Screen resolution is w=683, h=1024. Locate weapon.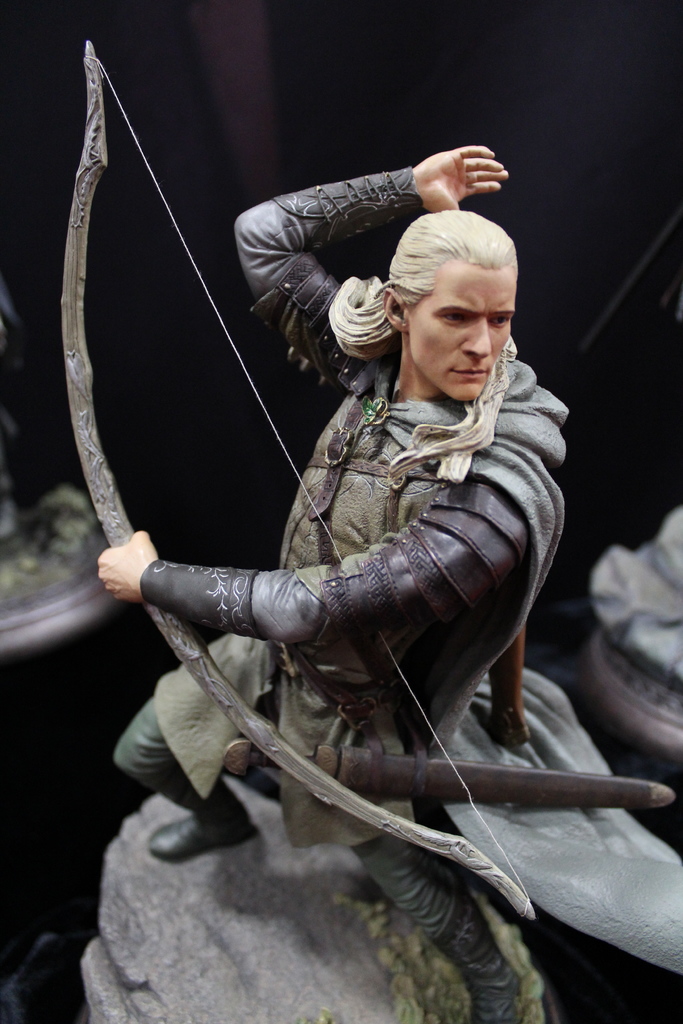
bbox(197, 722, 682, 818).
